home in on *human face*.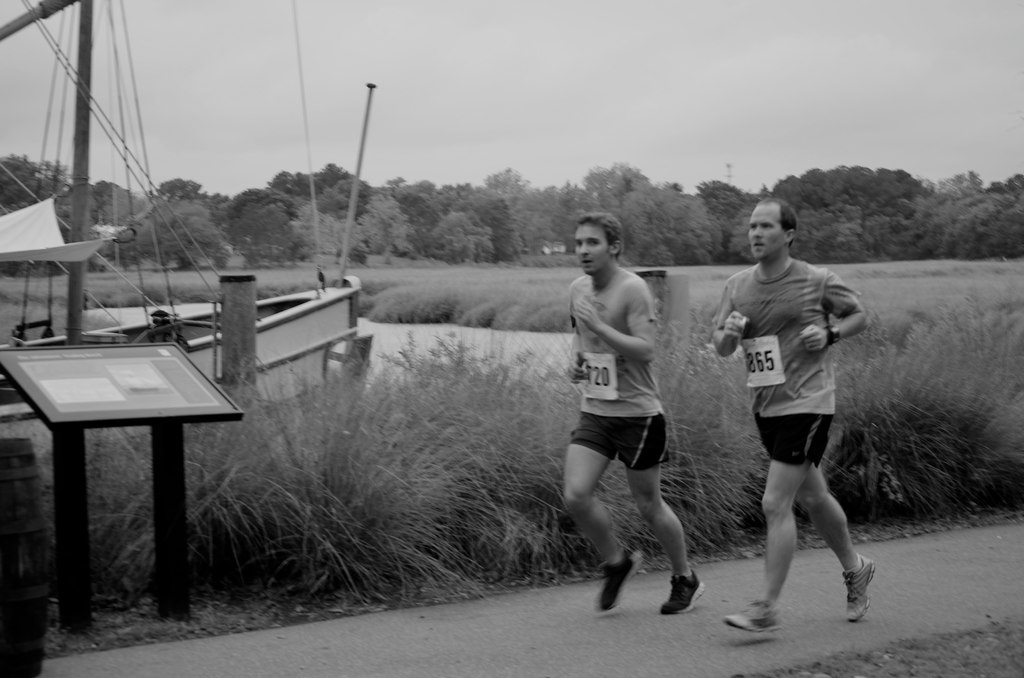
Homed in at box=[747, 200, 788, 258].
